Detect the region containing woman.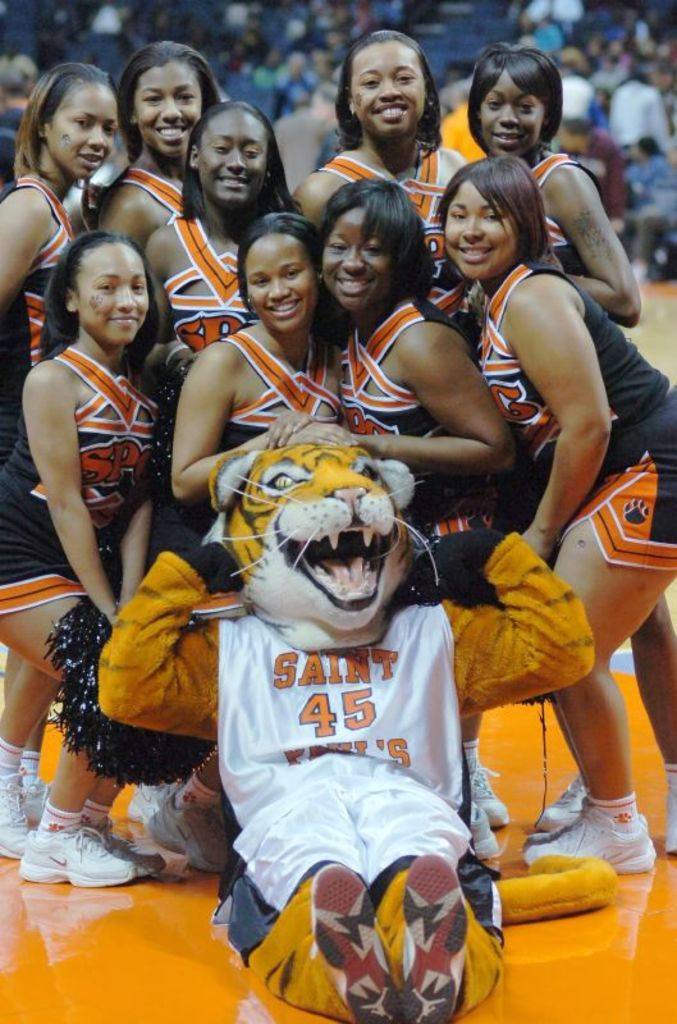
[left=141, top=96, right=302, bottom=406].
